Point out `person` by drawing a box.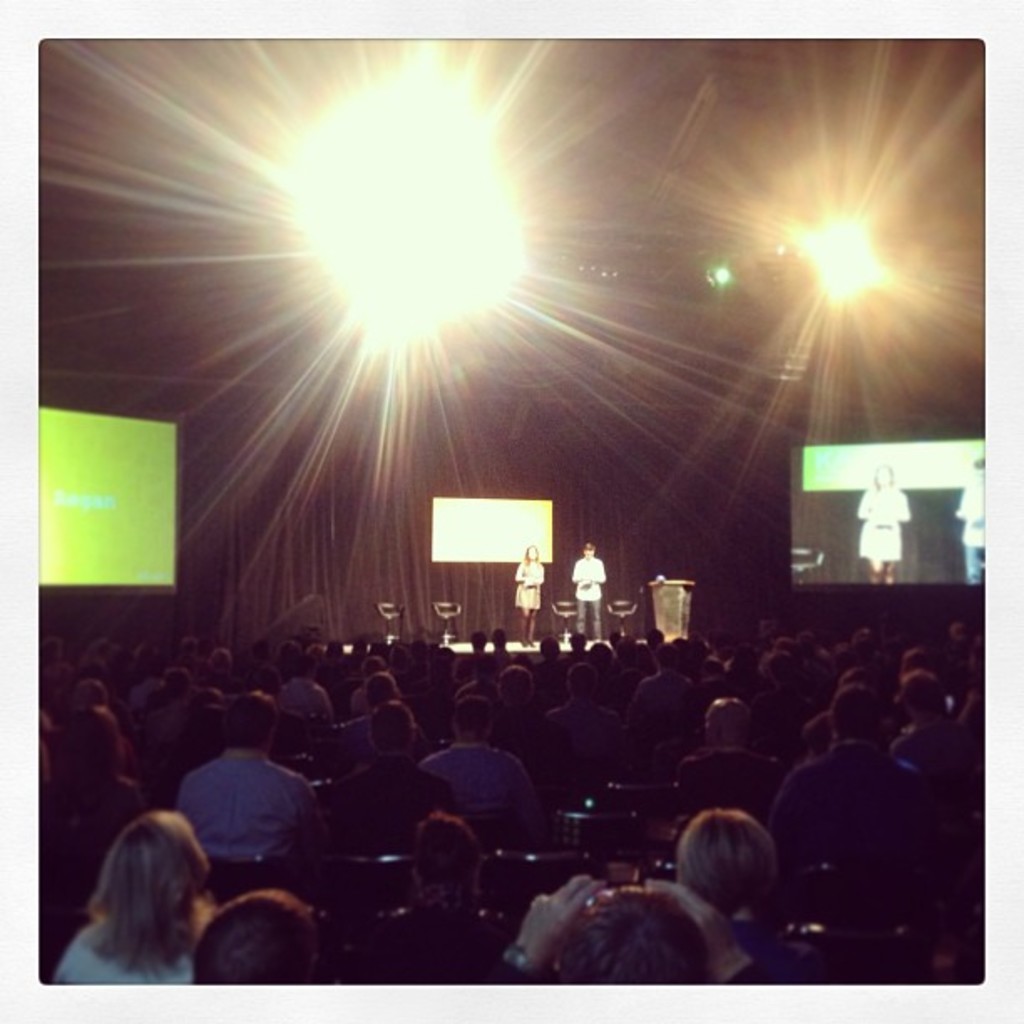
detection(187, 668, 316, 880).
